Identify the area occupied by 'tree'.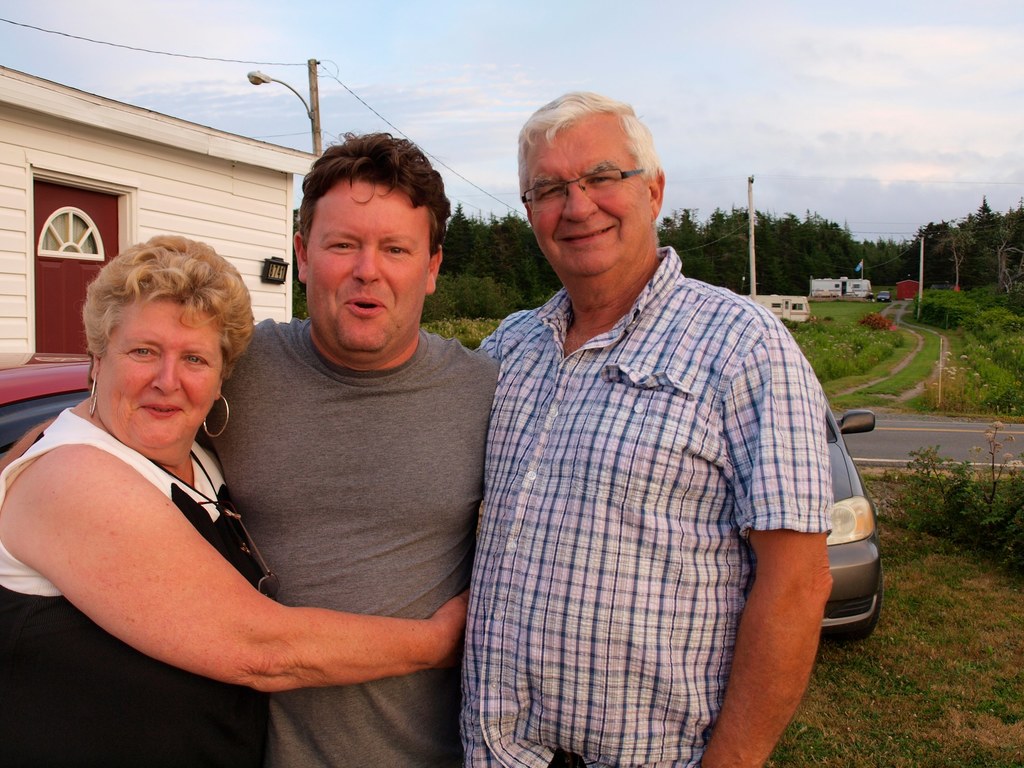
Area: bbox=(676, 207, 707, 281).
